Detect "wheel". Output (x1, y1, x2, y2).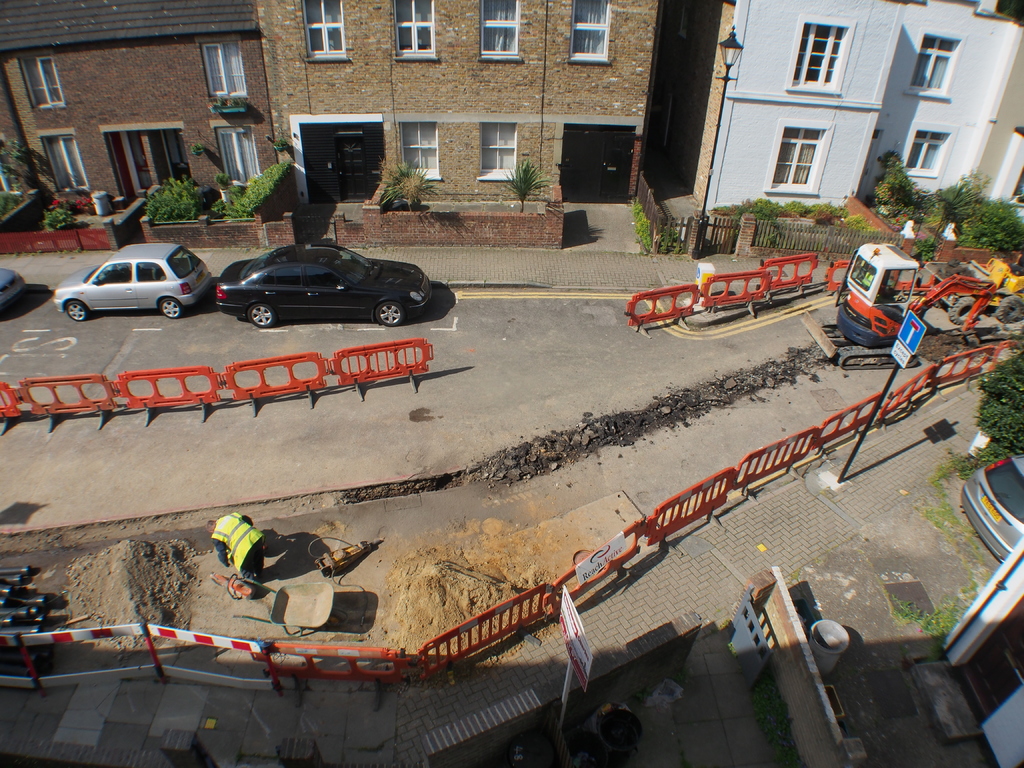
(952, 298, 976, 326).
